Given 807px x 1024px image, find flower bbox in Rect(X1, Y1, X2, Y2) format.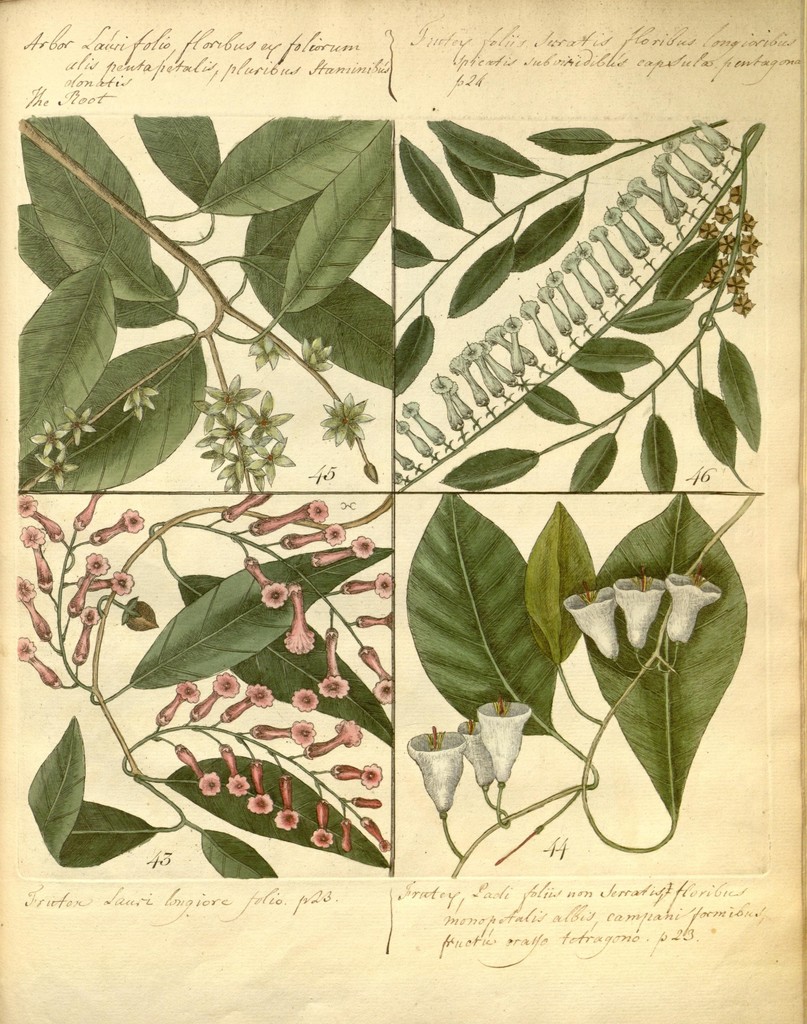
Rect(308, 799, 336, 849).
